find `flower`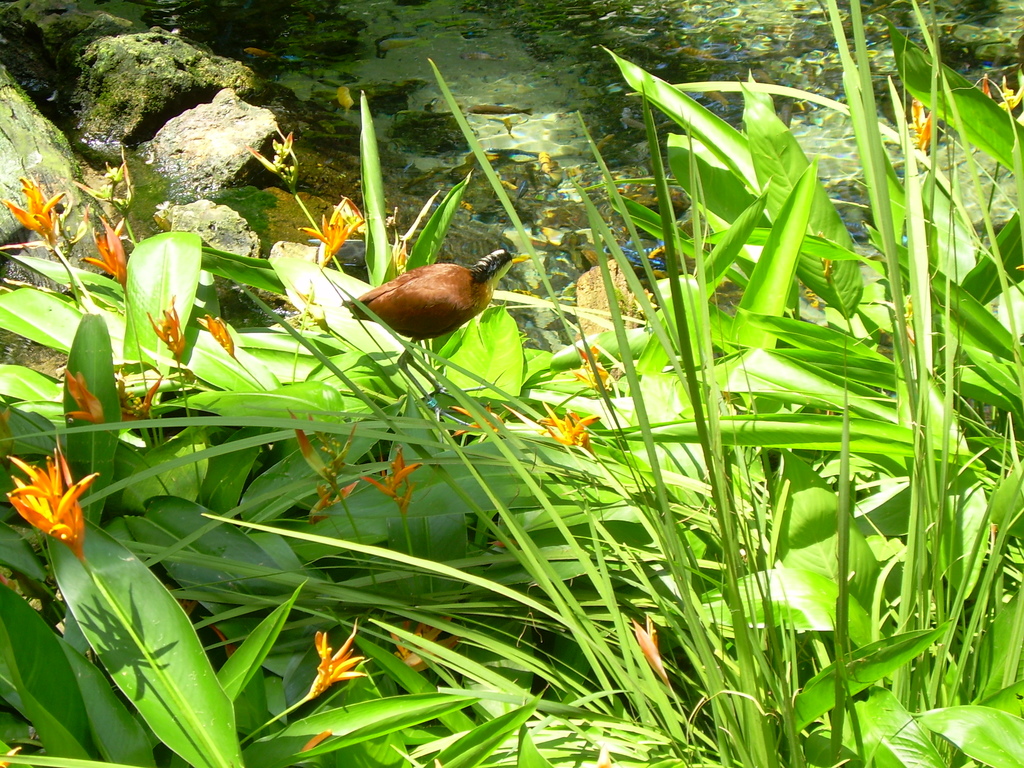
<box>144,292,184,359</box>
